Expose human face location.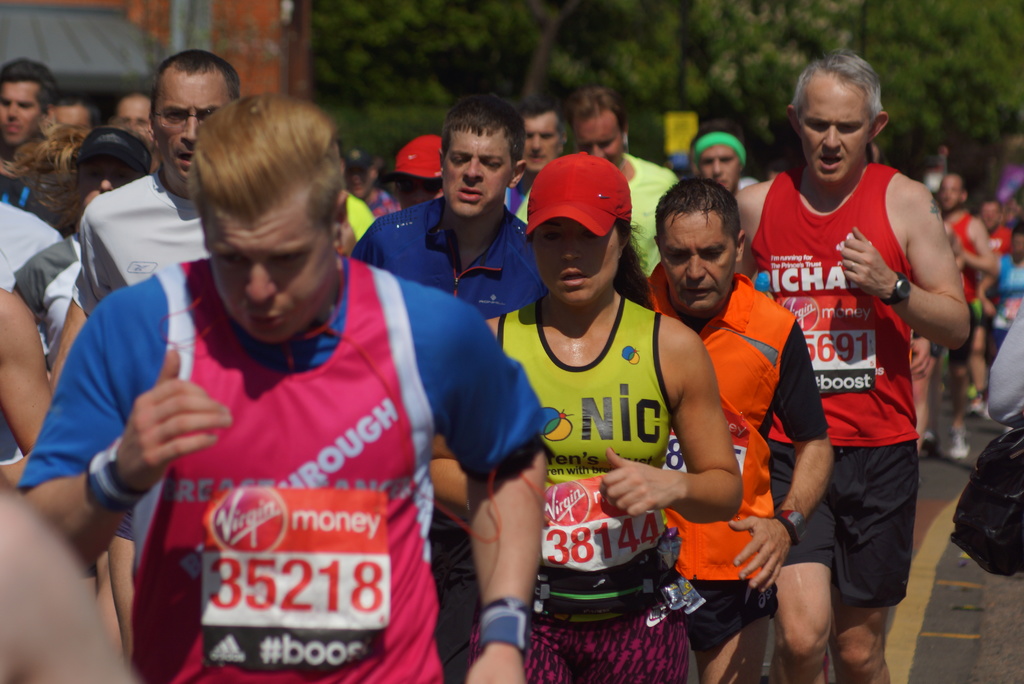
Exposed at region(205, 198, 329, 350).
